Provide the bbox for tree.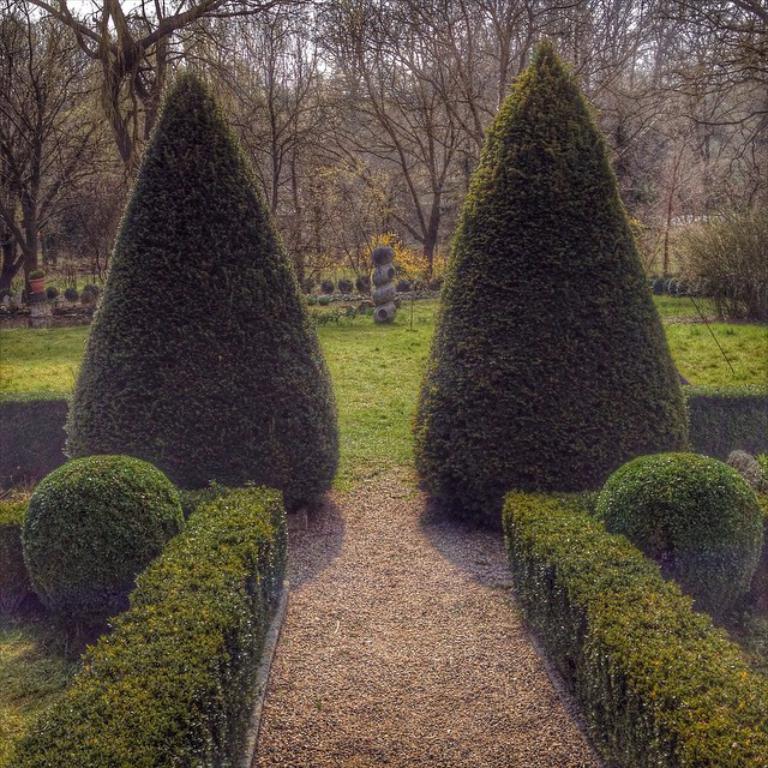
[641,0,767,331].
